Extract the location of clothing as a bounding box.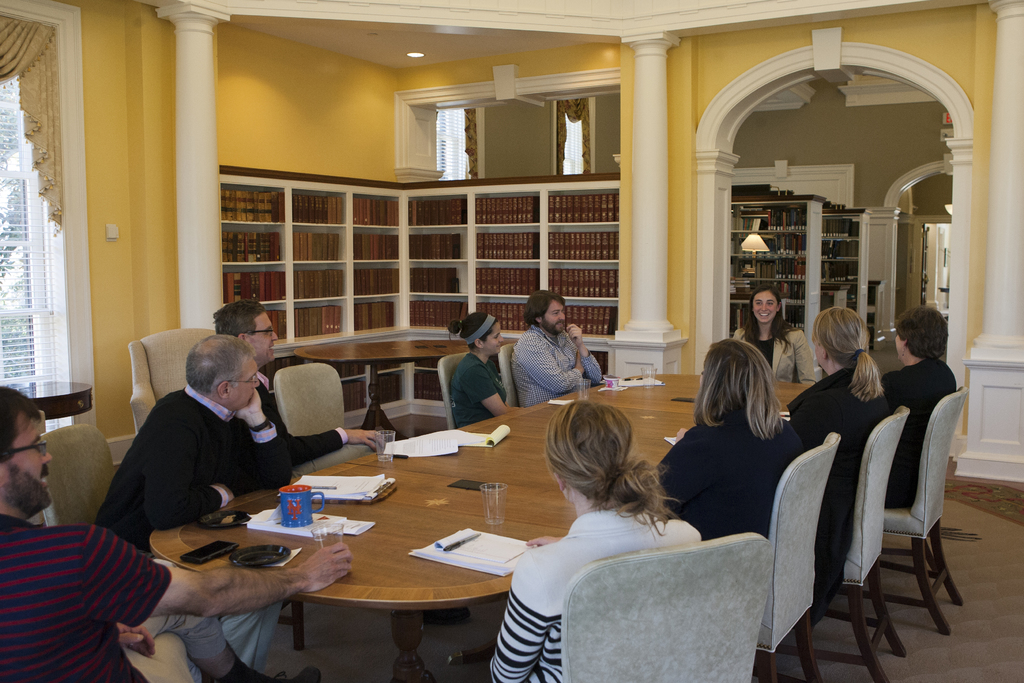
731:320:815:381.
